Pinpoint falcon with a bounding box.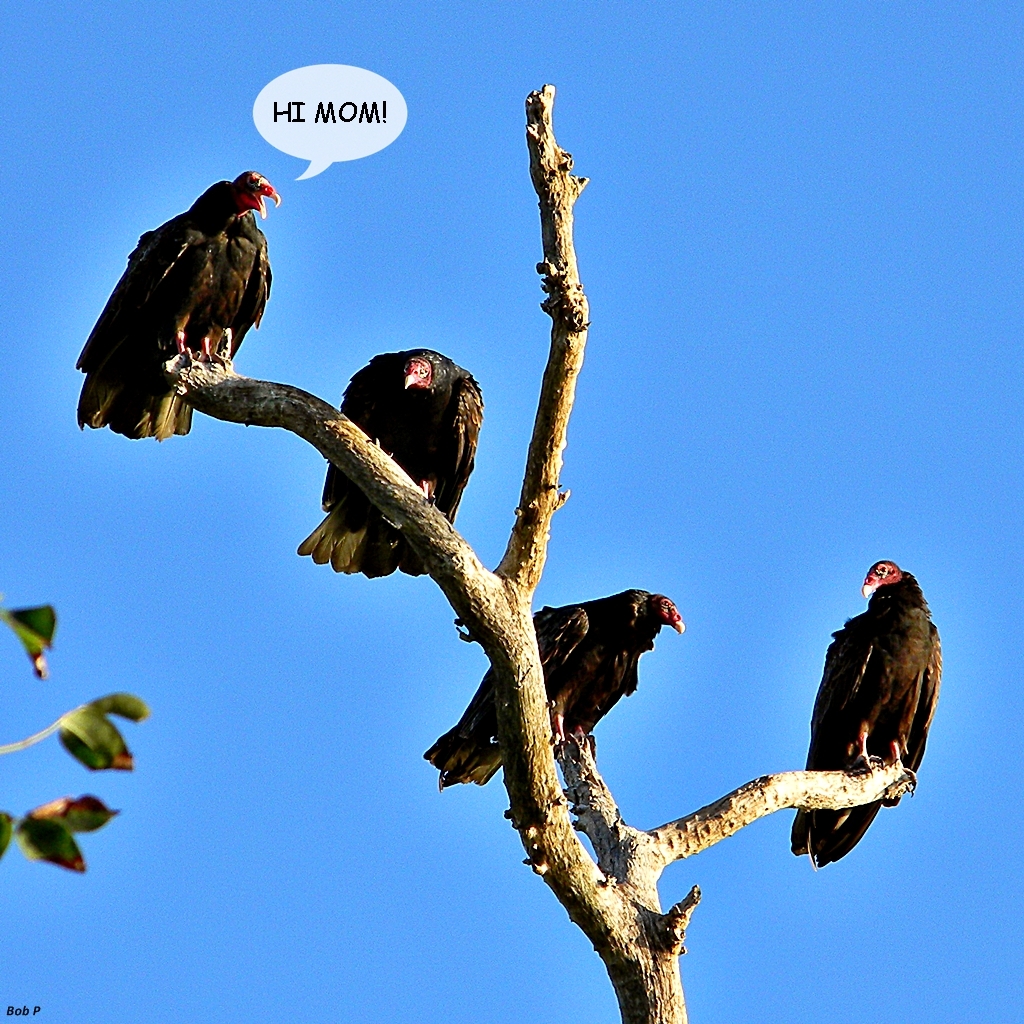
(423, 588, 685, 791).
